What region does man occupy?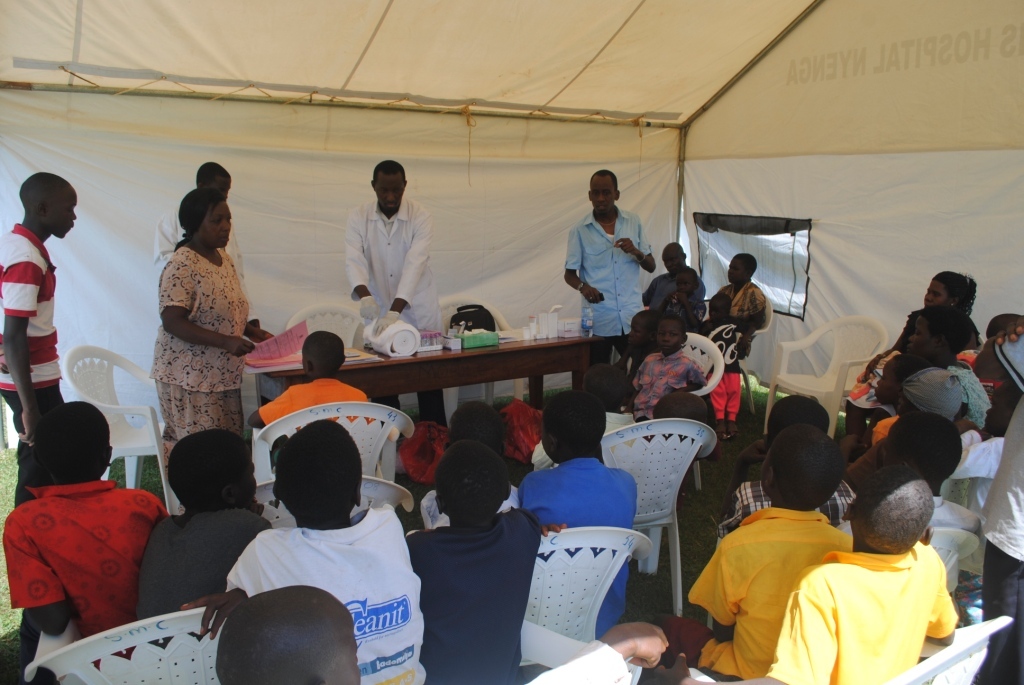
box=[564, 170, 651, 363].
